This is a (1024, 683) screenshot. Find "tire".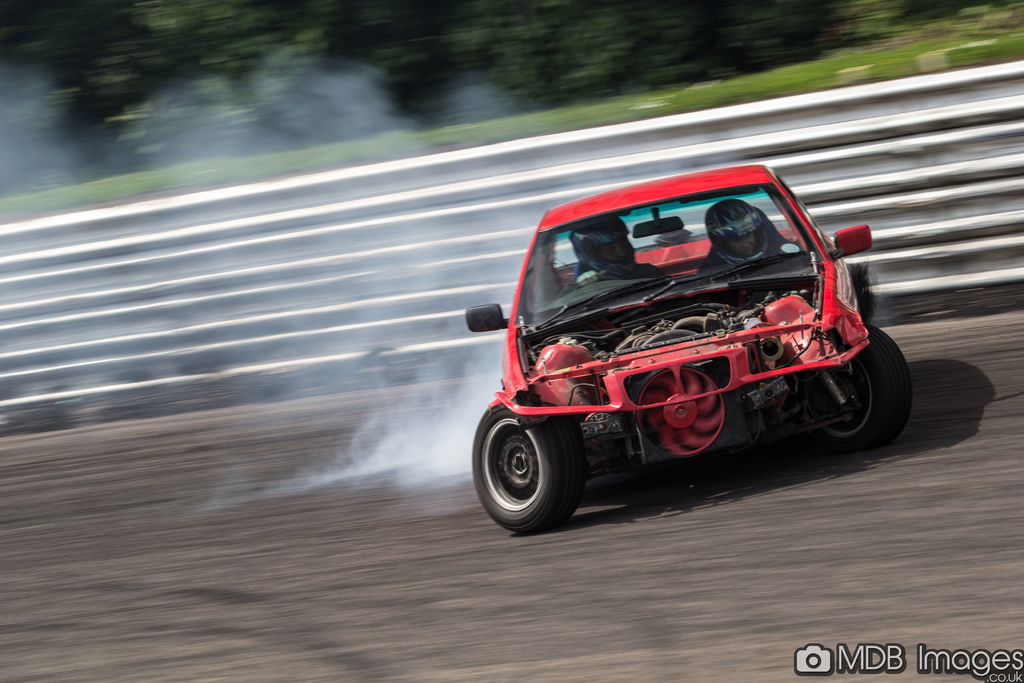
Bounding box: <region>481, 405, 594, 536</region>.
